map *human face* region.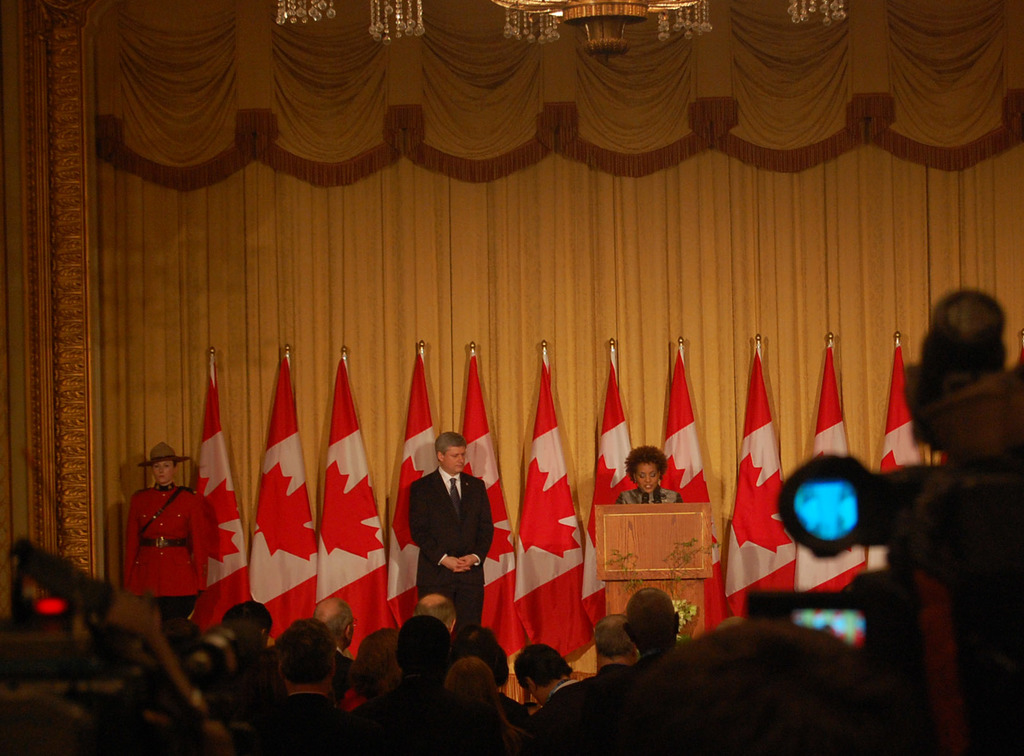
Mapped to {"x1": 444, "y1": 447, "x2": 465, "y2": 472}.
